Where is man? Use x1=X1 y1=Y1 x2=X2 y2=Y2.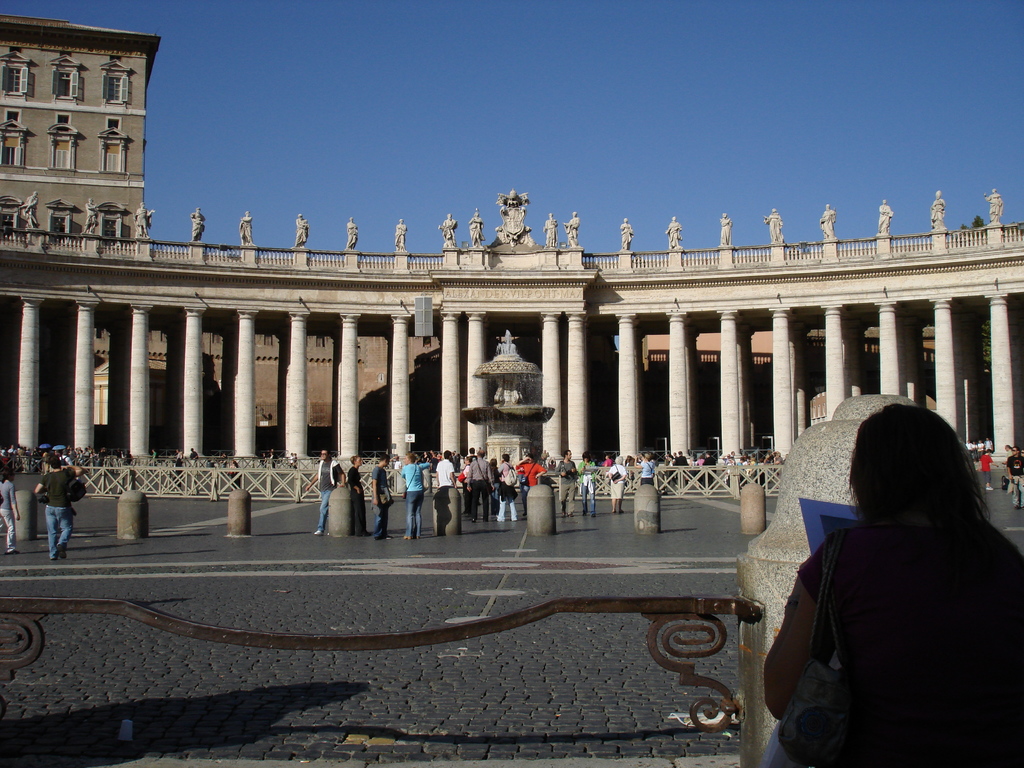
x1=371 y1=454 x2=394 y2=540.
